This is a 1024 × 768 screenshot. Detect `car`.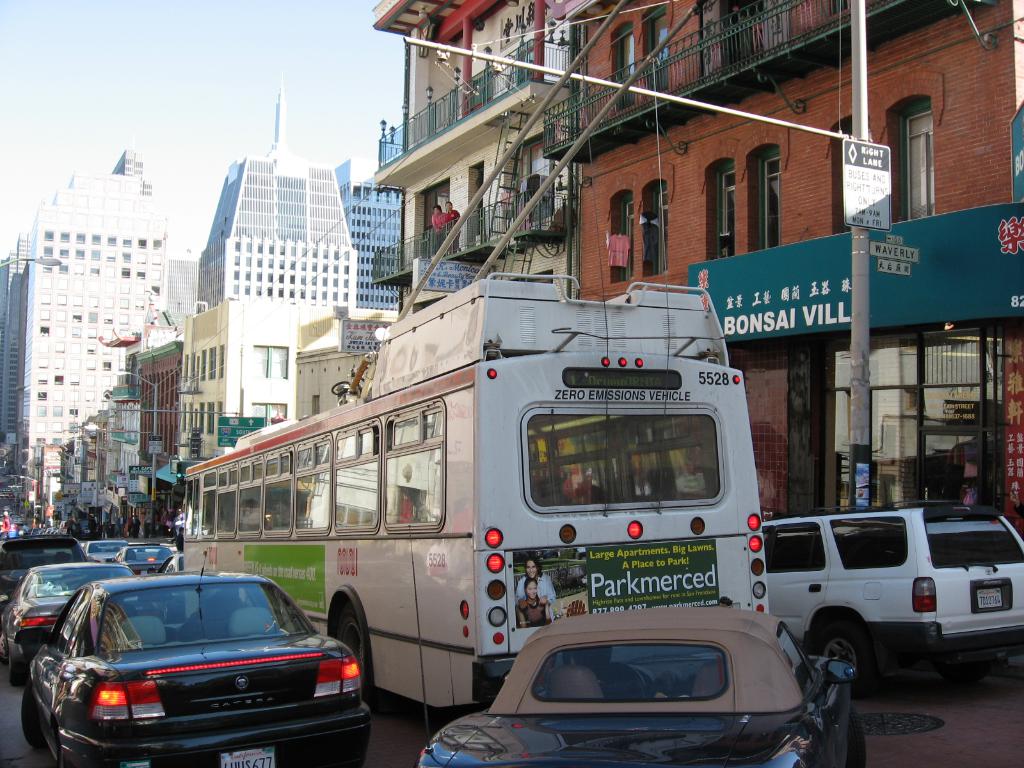
416, 604, 868, 767.
